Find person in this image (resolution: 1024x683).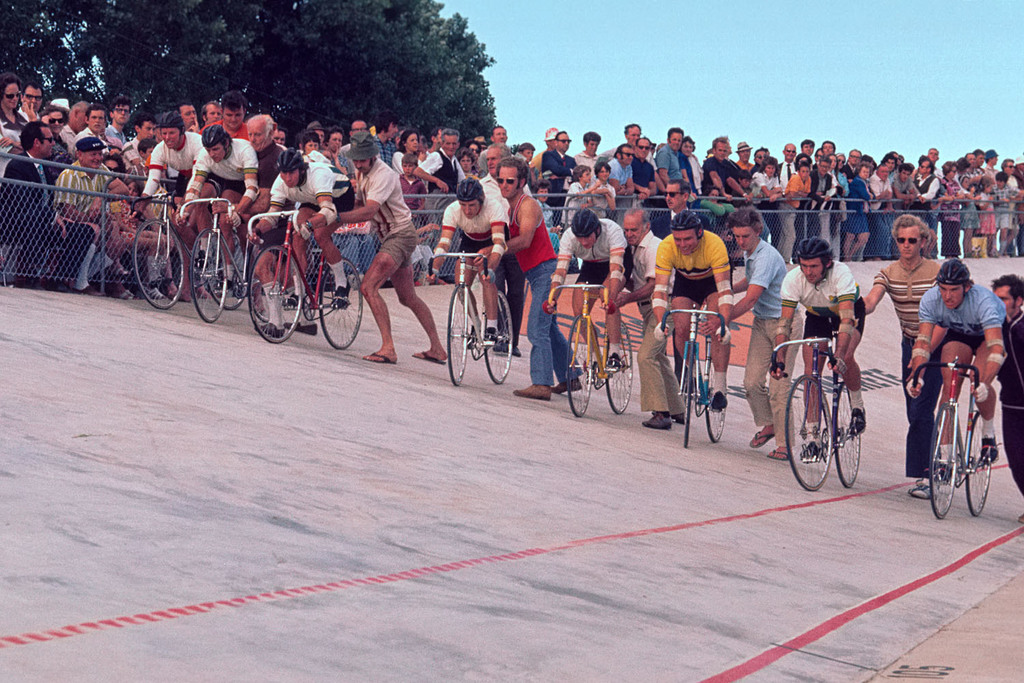
[632,135,655,200].
